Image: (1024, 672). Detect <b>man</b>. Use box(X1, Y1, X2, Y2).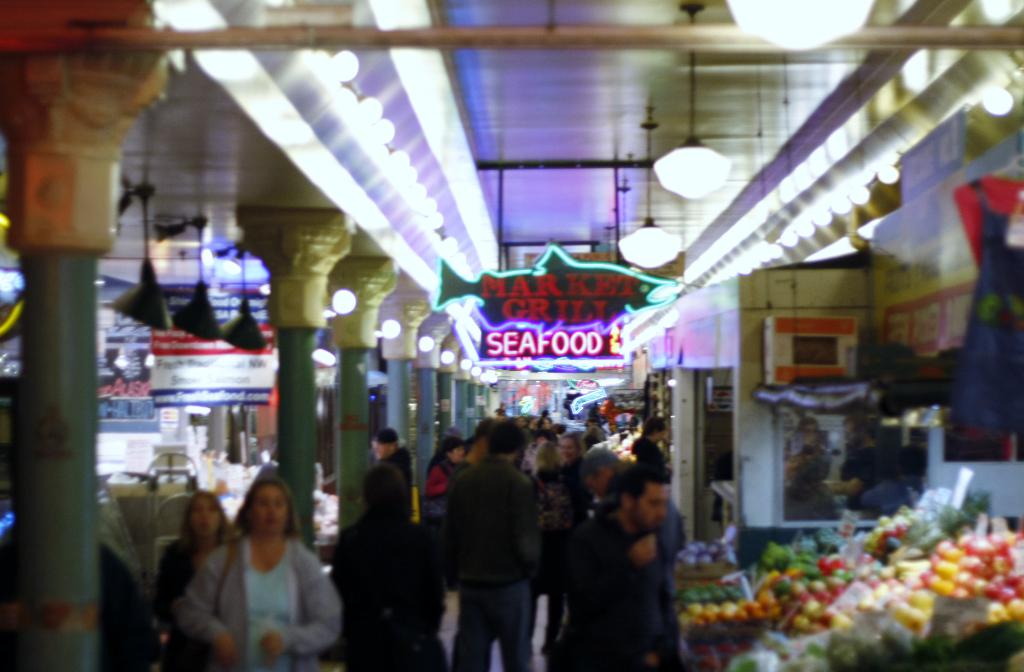
box(895, 428, 929, 501).
